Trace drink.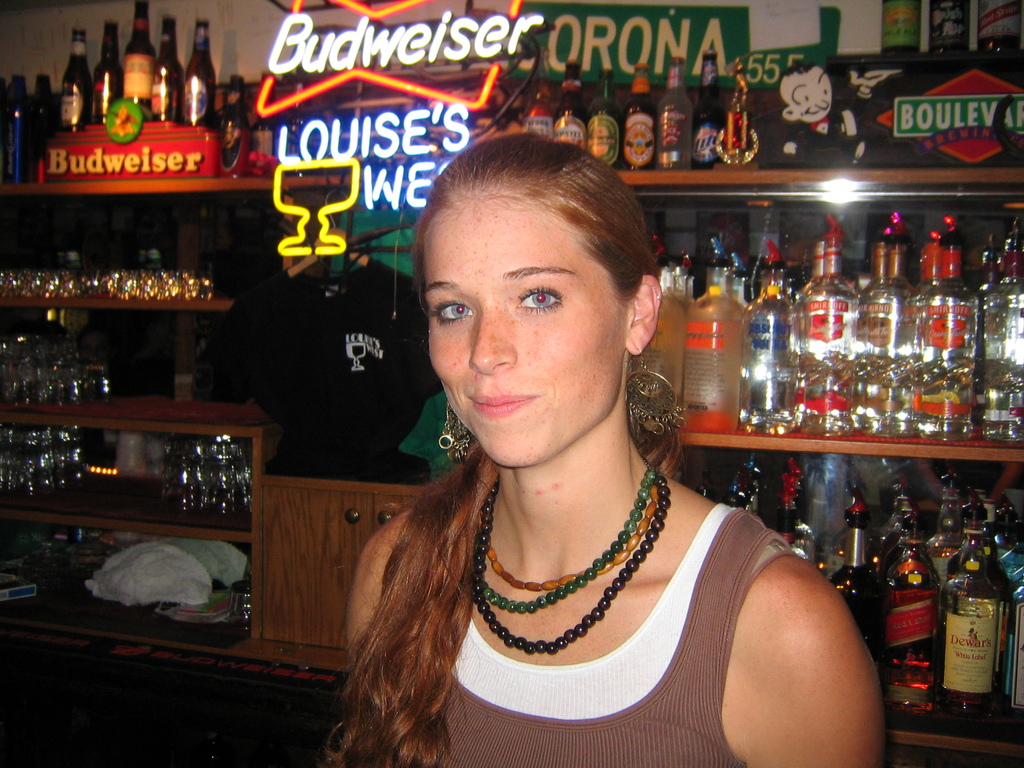
Traced to 694:45:724:170.
